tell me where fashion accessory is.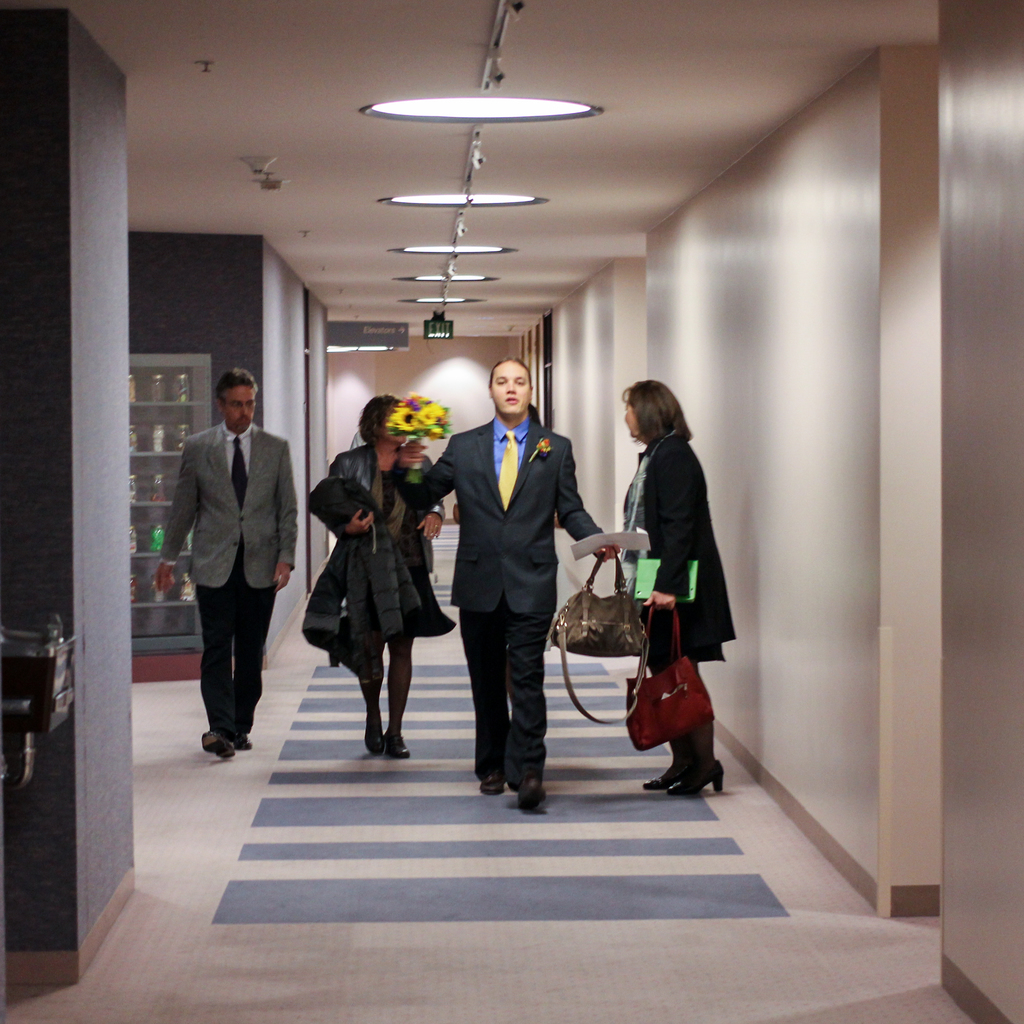
fashion accessory is at bbox(226, 735, 252, 749).
